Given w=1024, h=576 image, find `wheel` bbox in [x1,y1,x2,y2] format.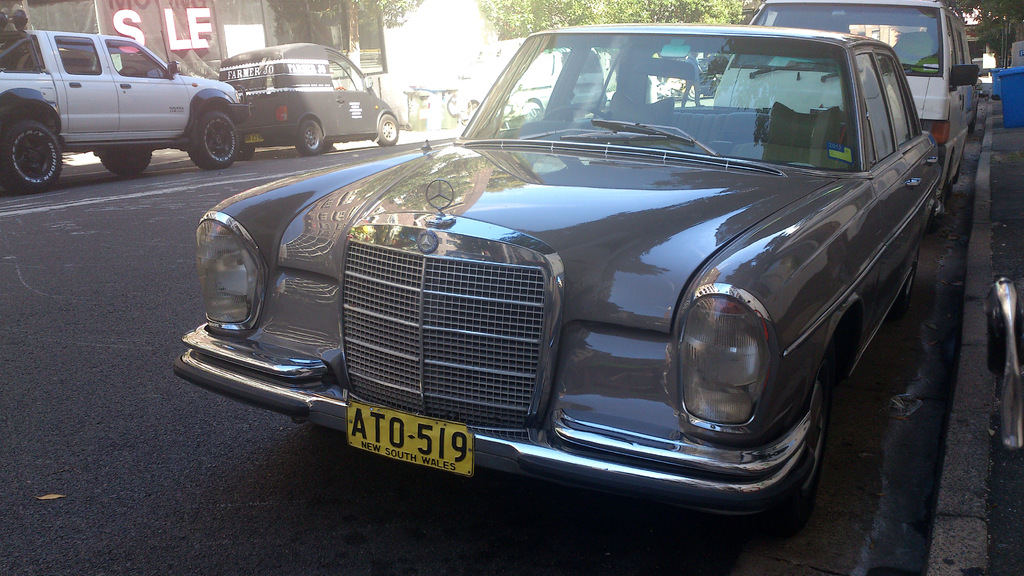
[188,108,240,170].
